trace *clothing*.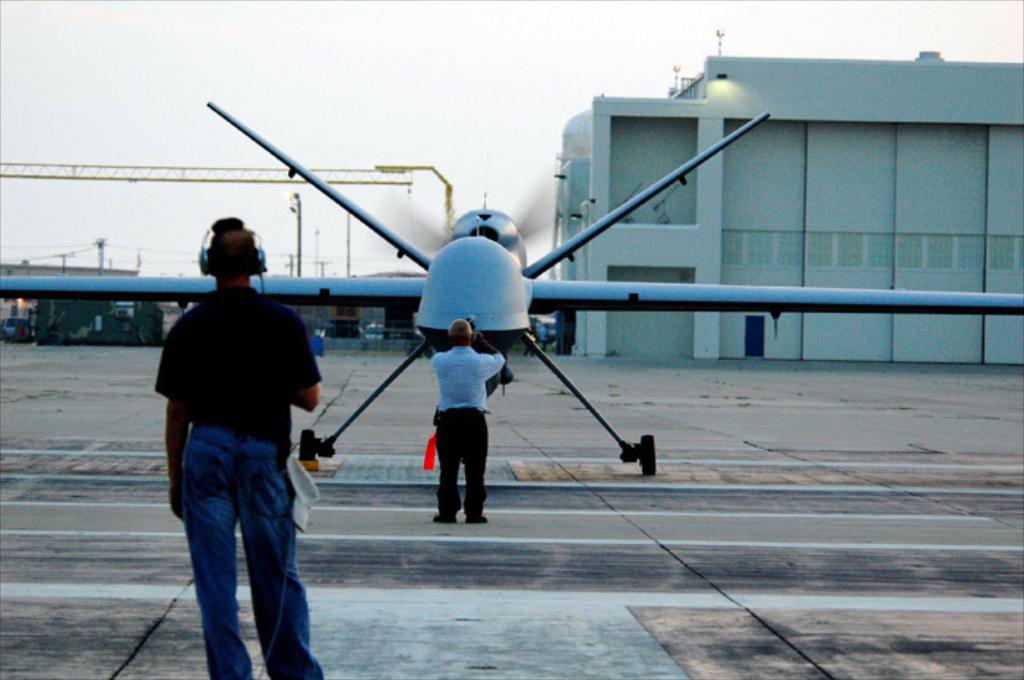
Traced to rect(154, 212, 329, 667).
